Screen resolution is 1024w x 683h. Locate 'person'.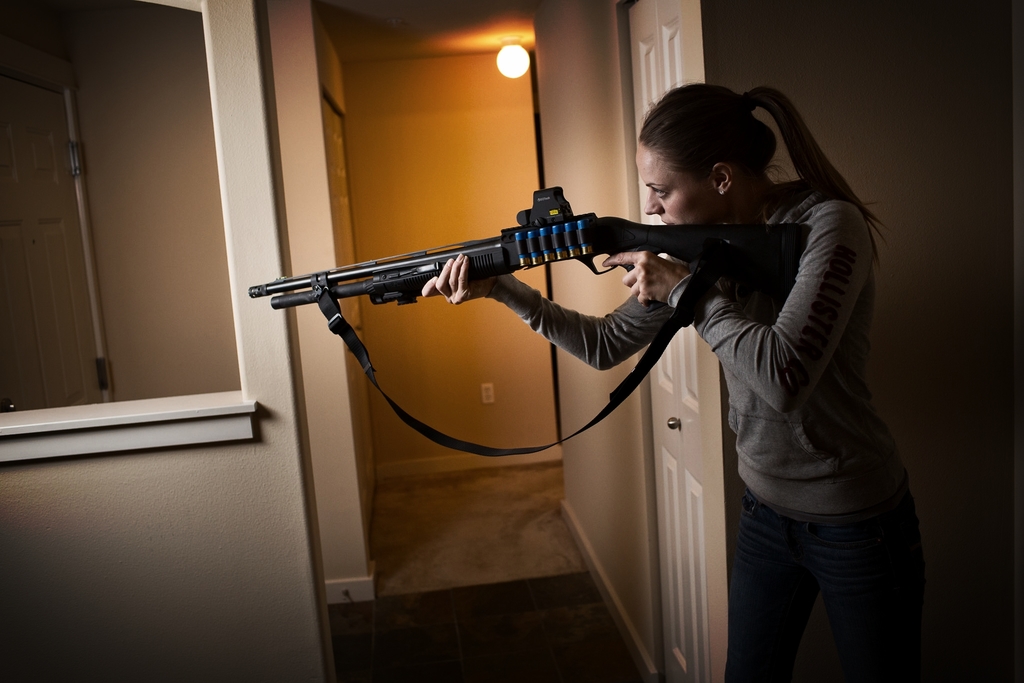
locate(417, 78, 929, 682).
